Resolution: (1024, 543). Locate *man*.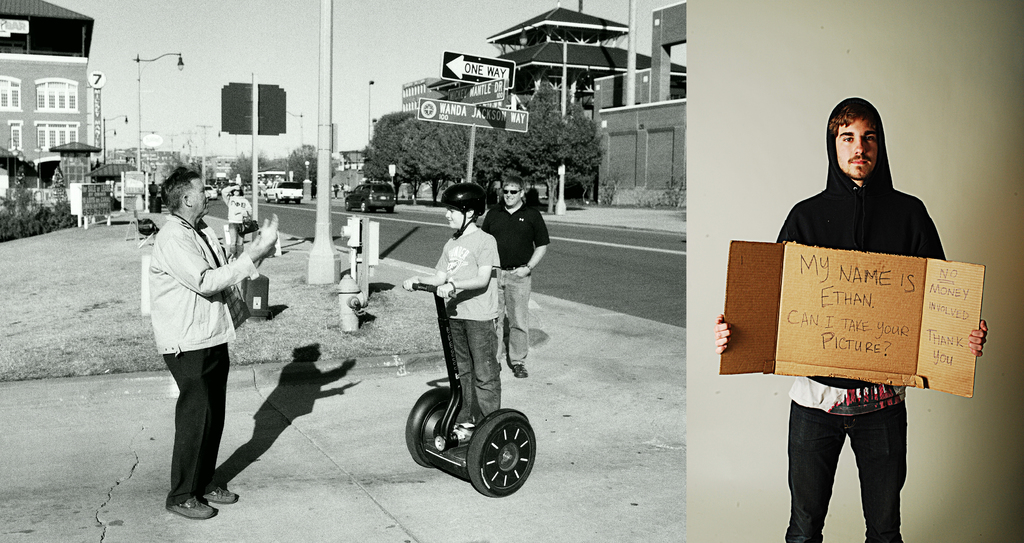
locate(712, 90, 988, 542).
